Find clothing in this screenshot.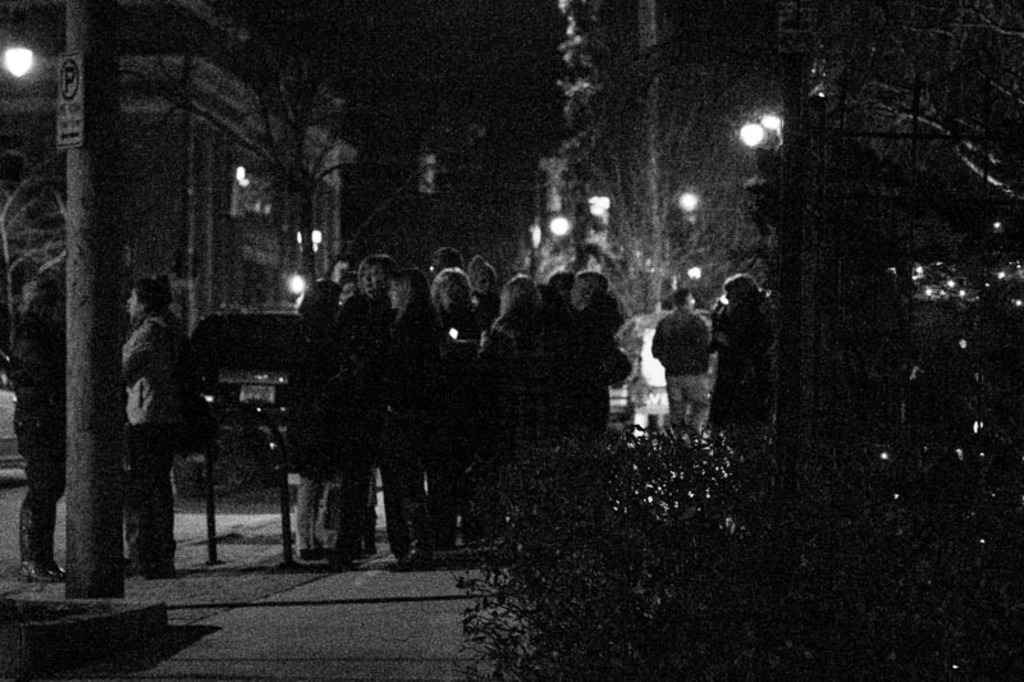
The bounding box for clothing is left=332, top=289, right=401, bottom=550.
